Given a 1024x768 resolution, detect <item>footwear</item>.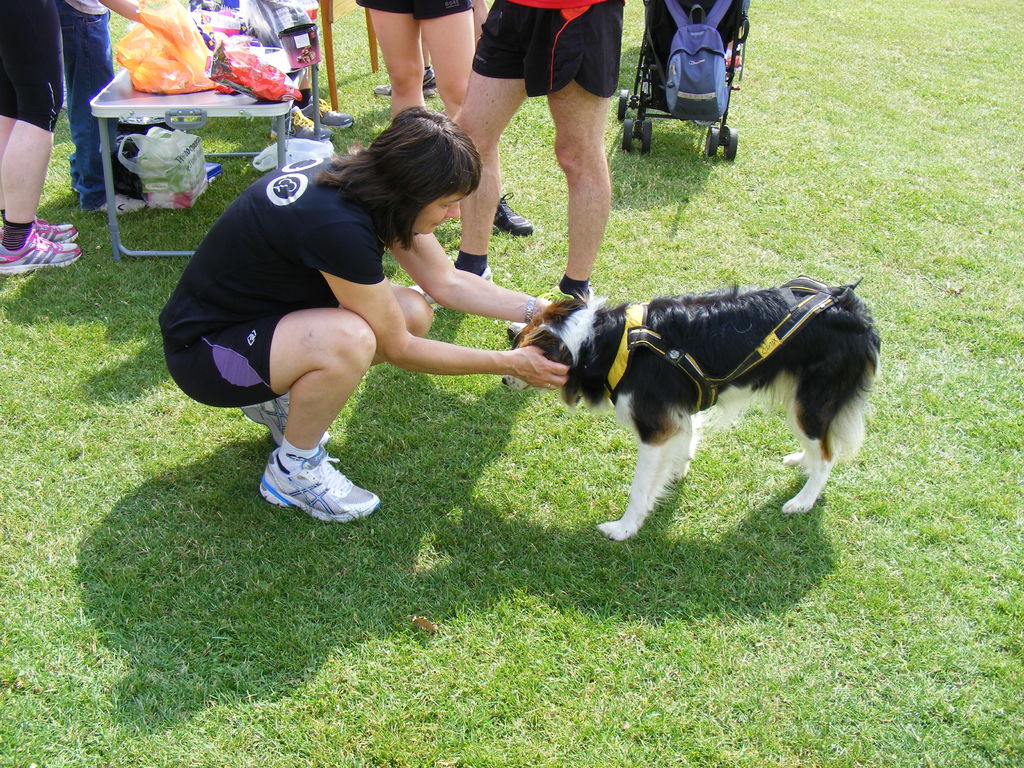
x1=488, y1=193, x2=532, y2=236.
